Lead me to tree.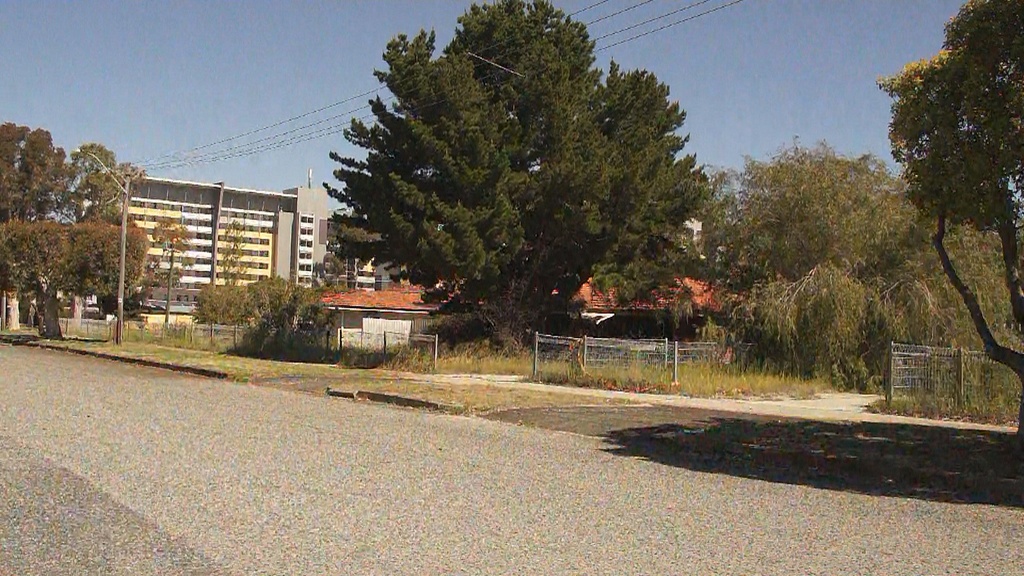
Lead to pyautogui.locateOnScreen(321, 214, 381, 287).
